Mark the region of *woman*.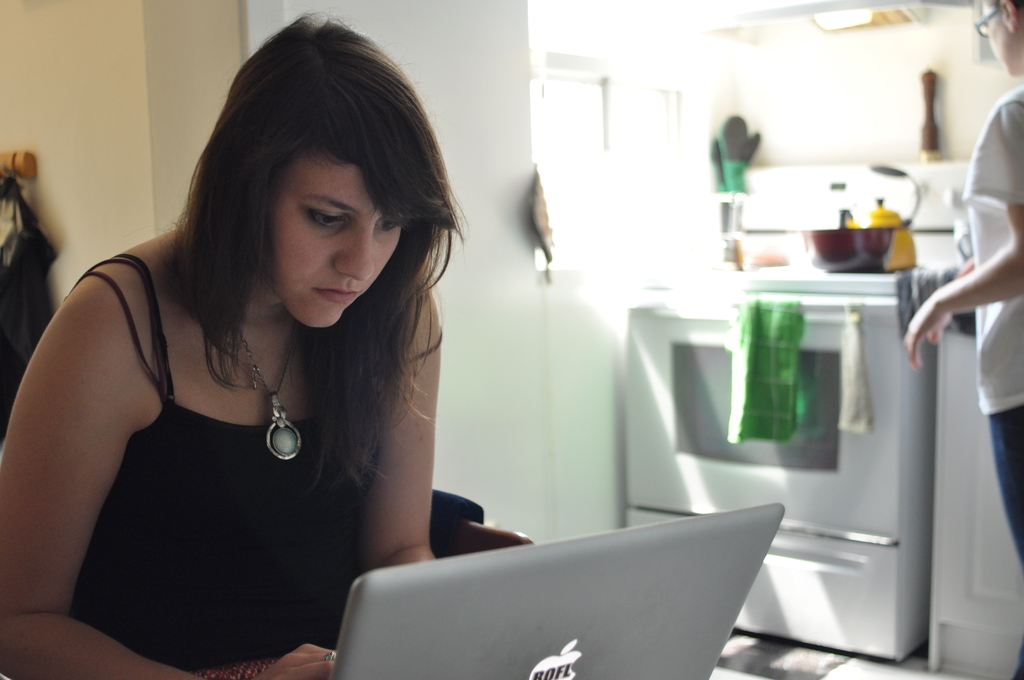
Region: left=11, top=24, right=502, bottom=676.
